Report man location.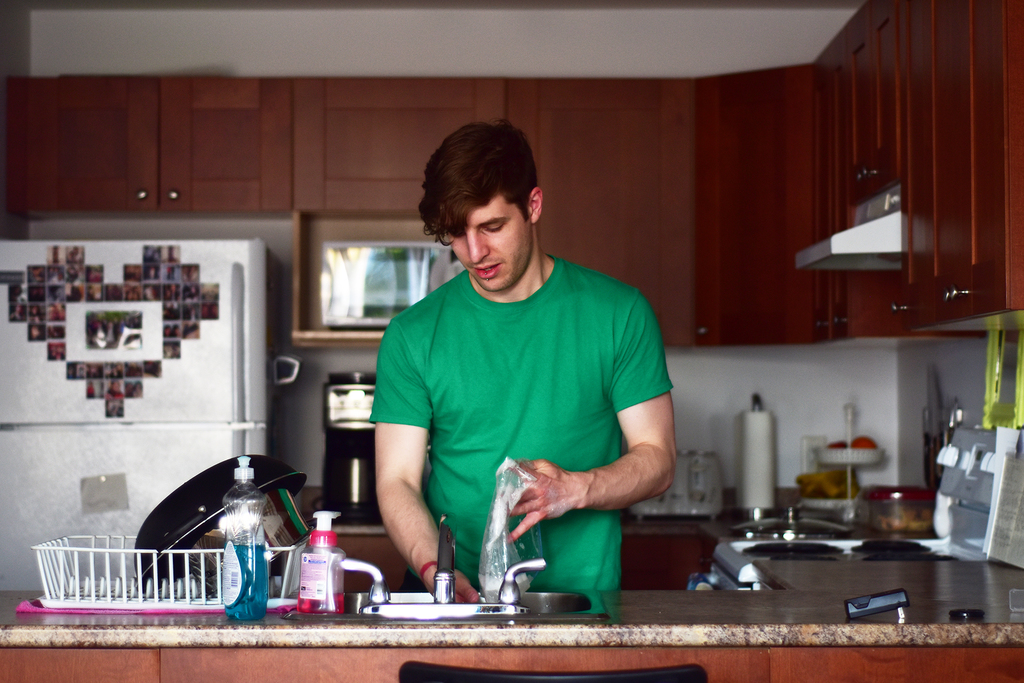
Report: bbox(349, 138, 689, 625).
